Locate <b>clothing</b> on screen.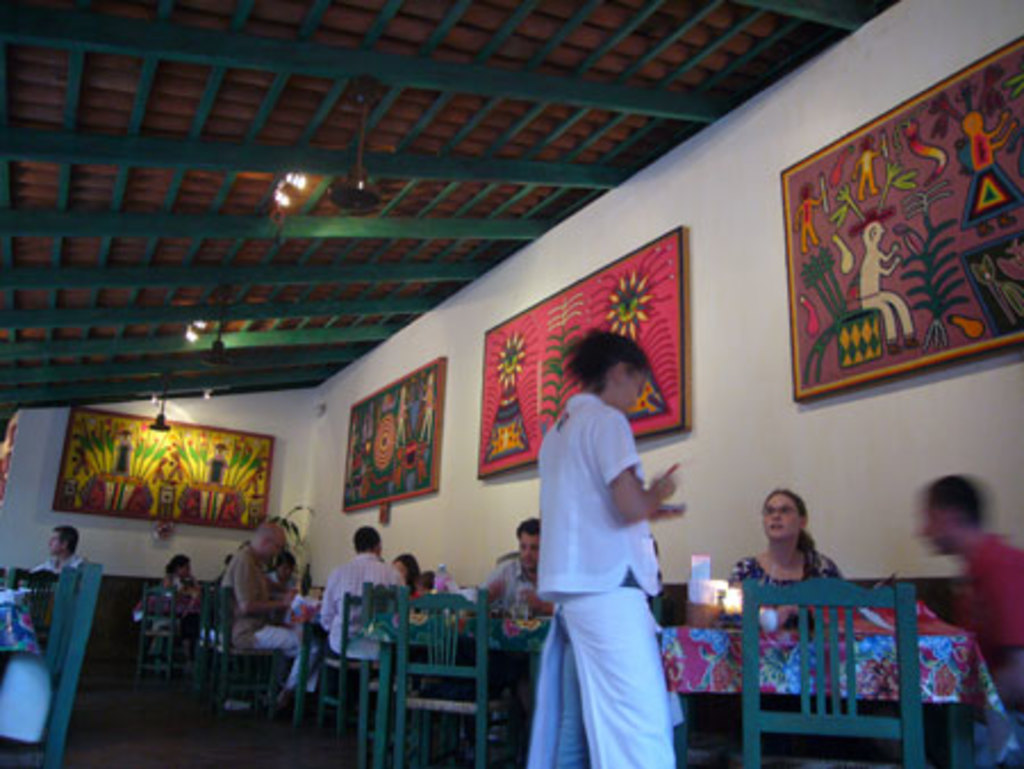
On screen at {"left": 150, "top": 571, "right": 198, "bottom": 655}.
